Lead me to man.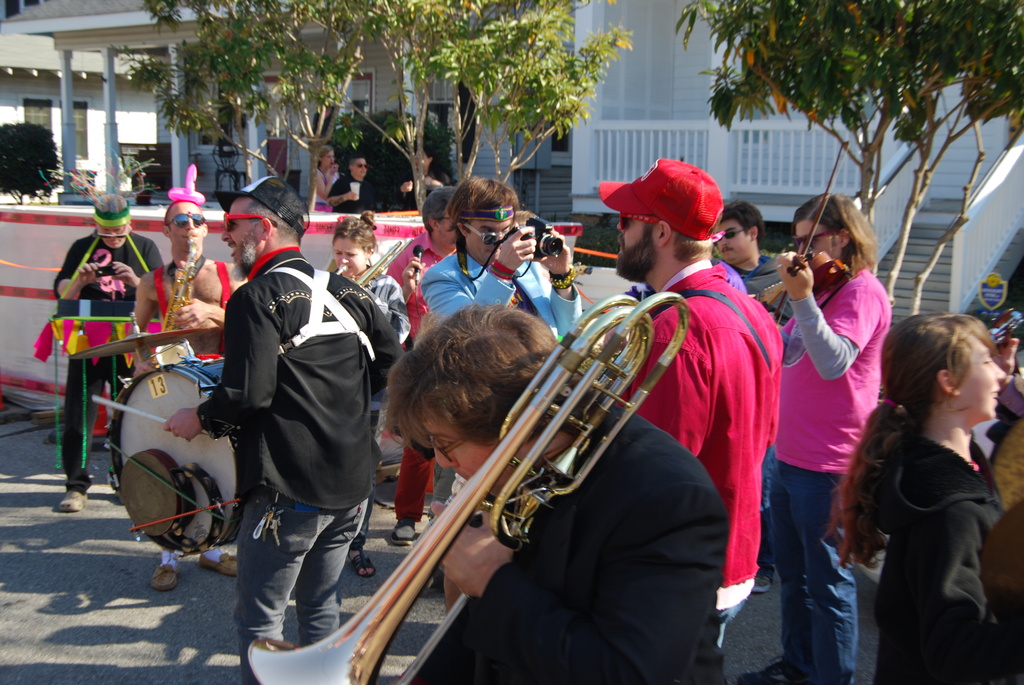
Lead to [left=378, top=292, right=725, bottom=684].
